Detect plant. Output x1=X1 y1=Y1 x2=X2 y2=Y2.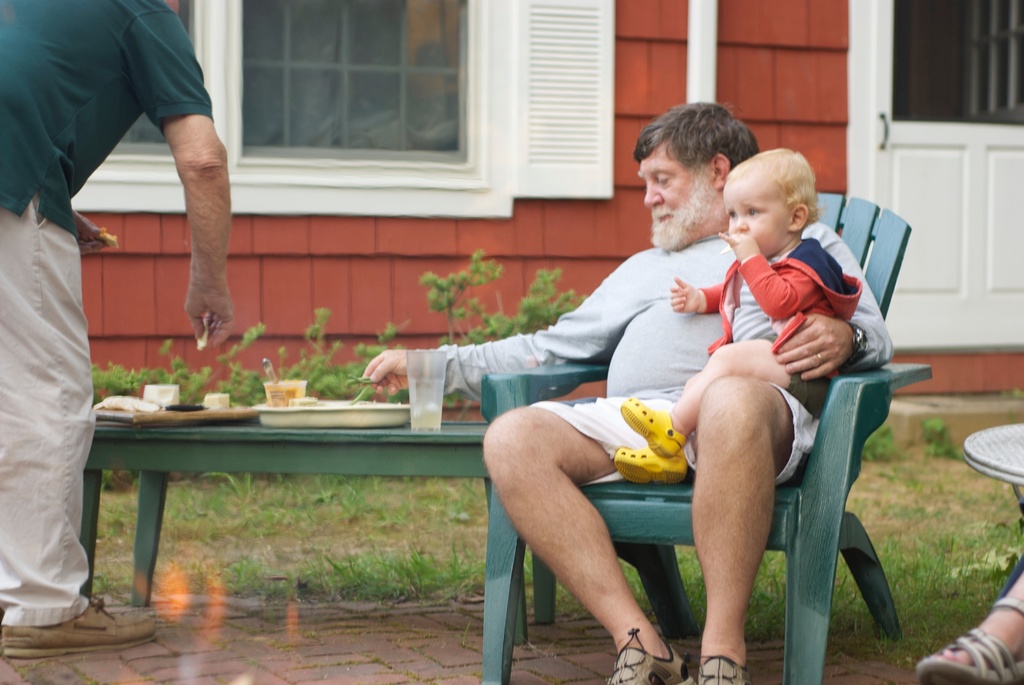
x1=960 y1=519 x2=1009 y2=645.
